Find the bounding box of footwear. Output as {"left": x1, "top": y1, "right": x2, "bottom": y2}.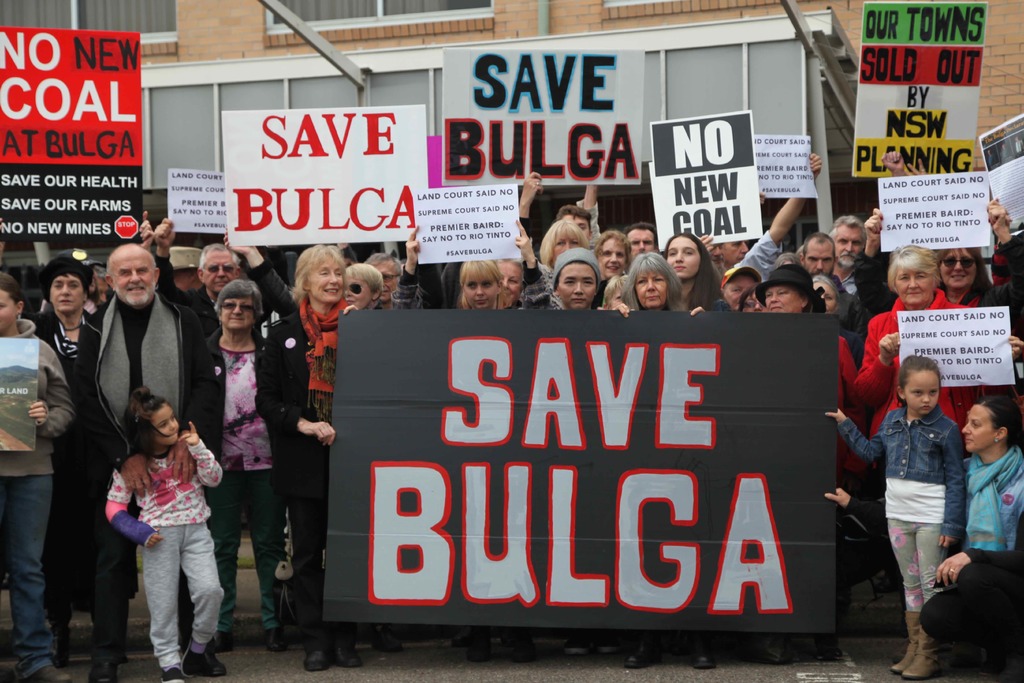
{"left": 300, "top": 645, "right": 329, "bottom": 675}.
